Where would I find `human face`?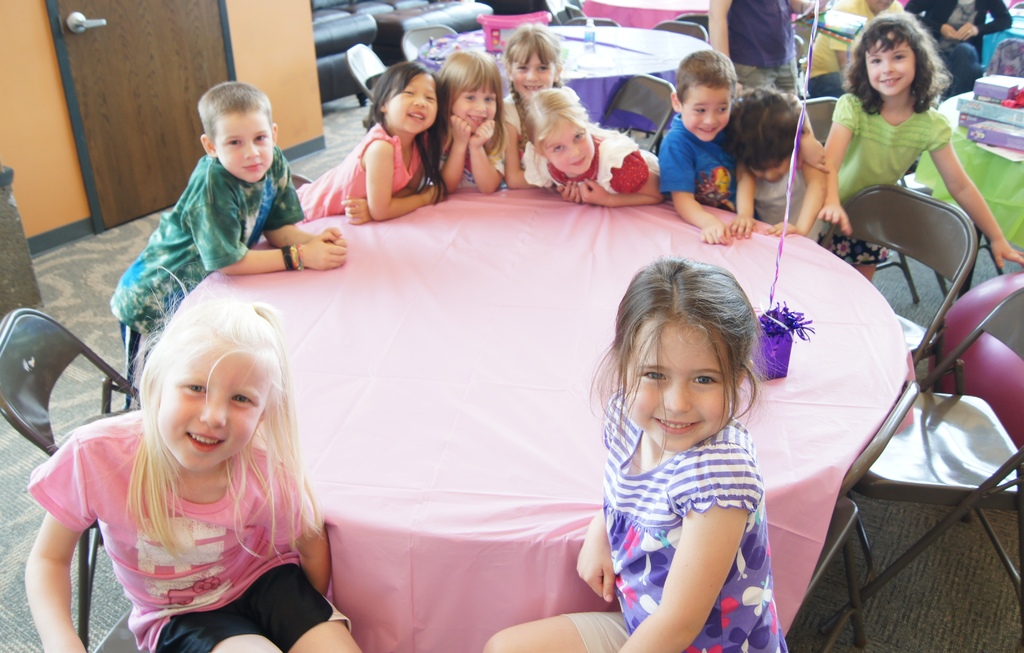
At bbox=[682, 90, 733, 142].
